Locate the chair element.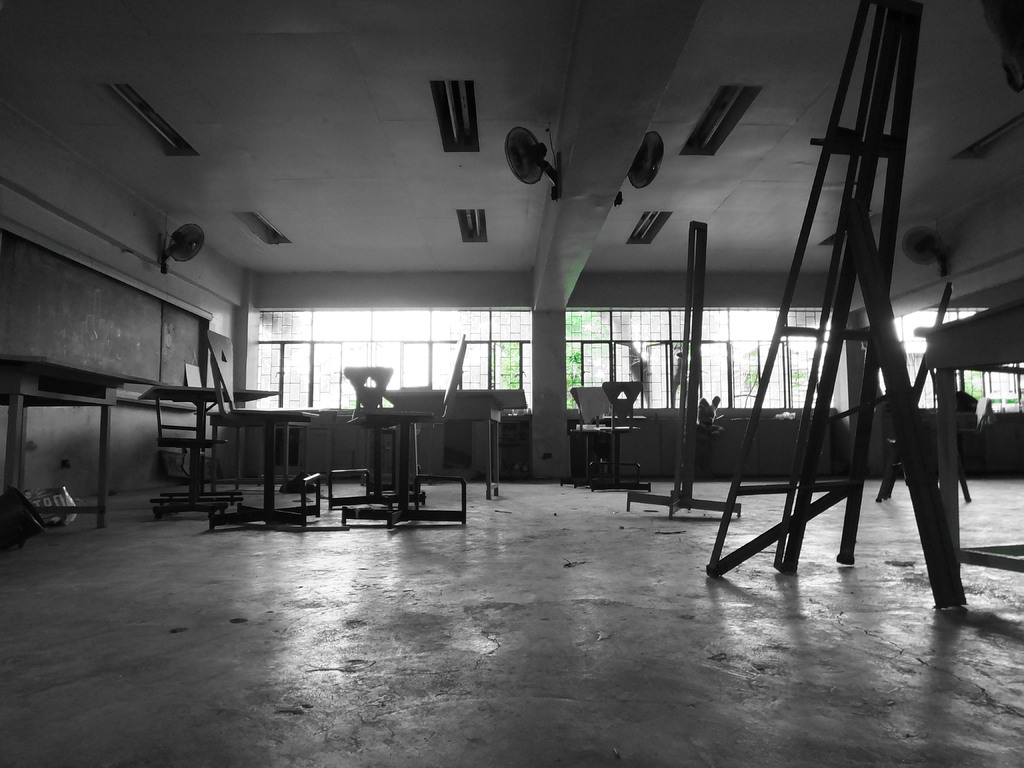
Element bbox: x1=206 y1=328 x2=325 y2=528.
